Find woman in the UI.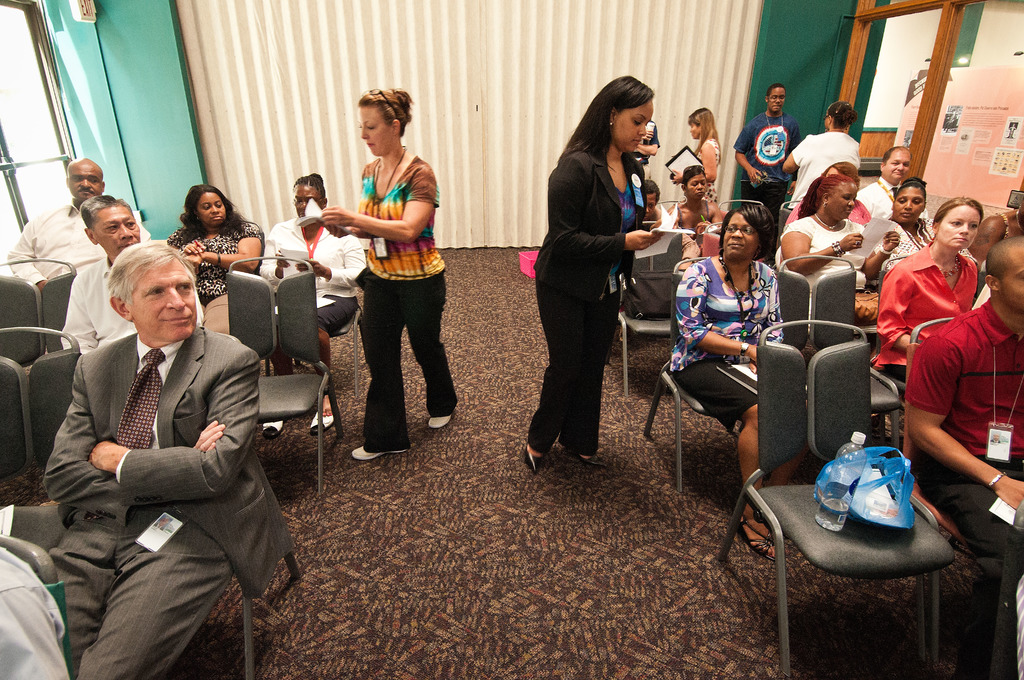
UI element at rect(165, 186, 265, 334).
